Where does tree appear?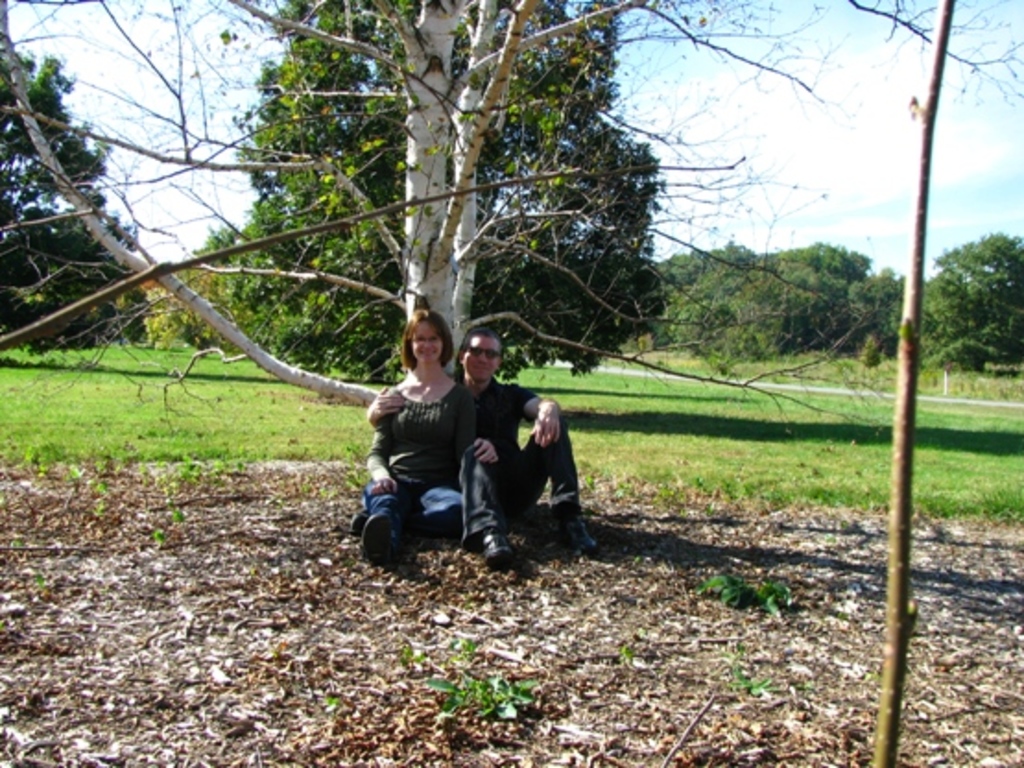
Appears at (left=863, top=0, right=961, bottom=766).
